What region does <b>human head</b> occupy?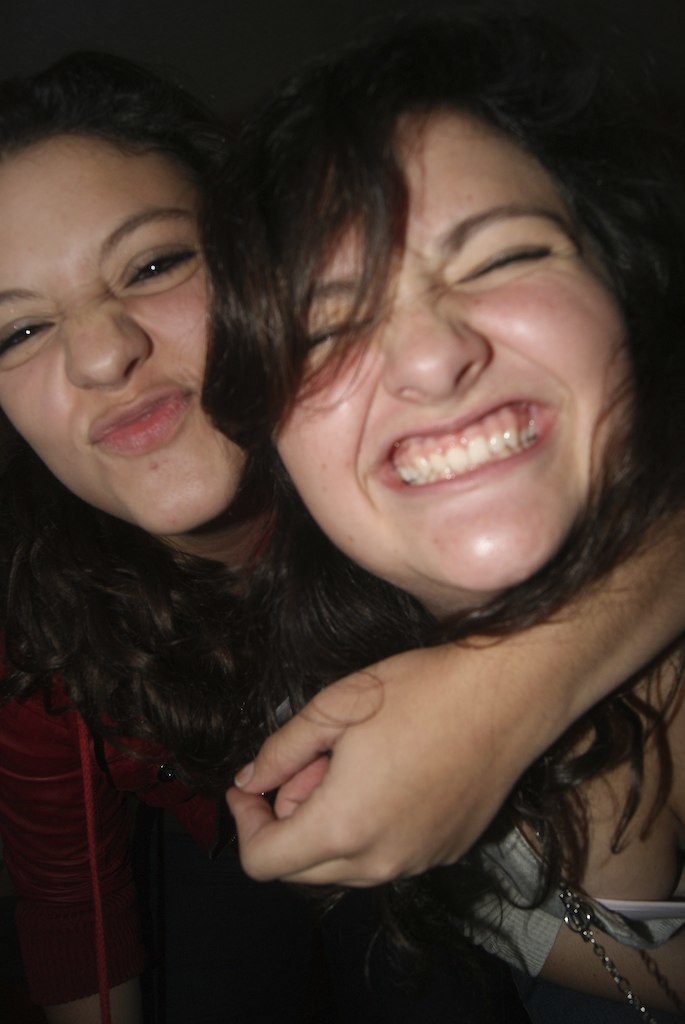
bbox=(242, 31, 668, 620).
